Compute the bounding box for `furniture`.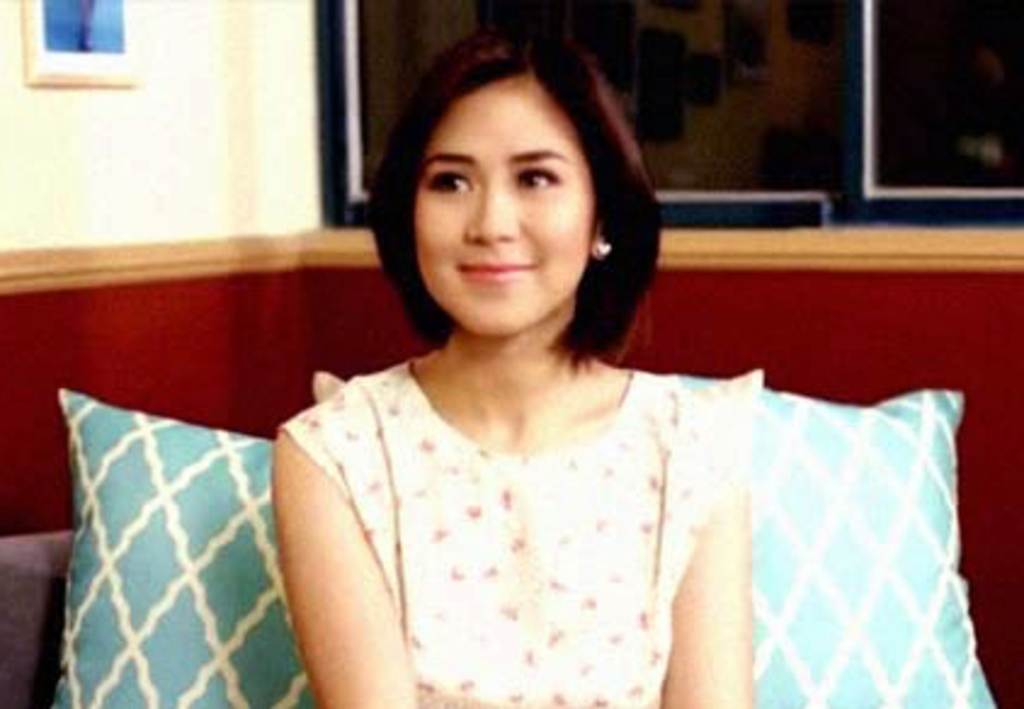
0/384/1000/707.
